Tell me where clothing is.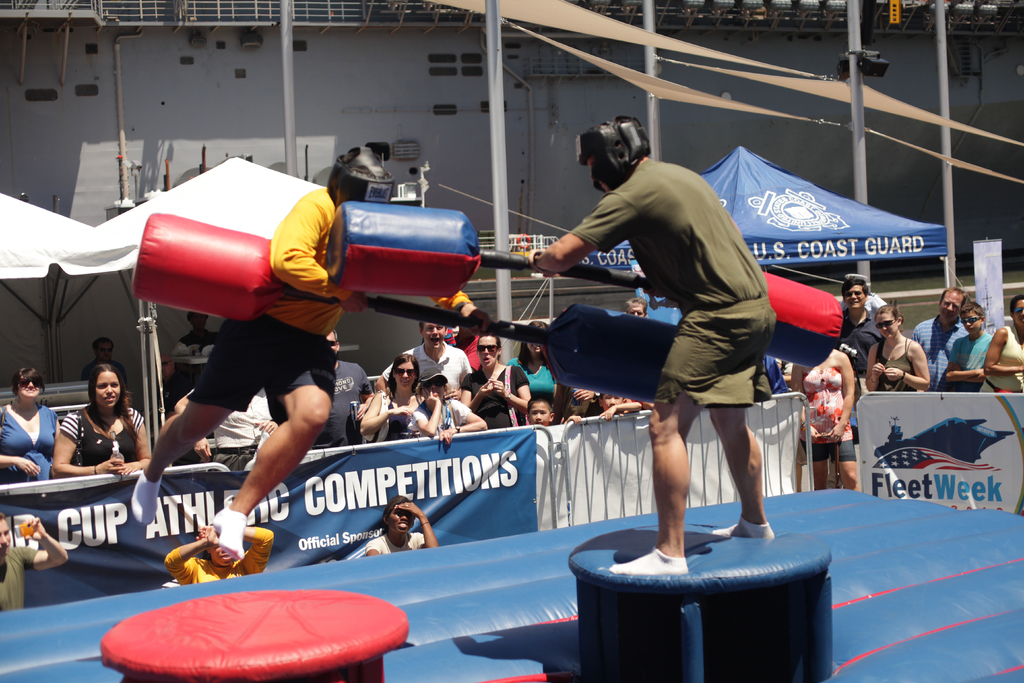
clothing is at {"left": 60, "top": 402, "right": 139, "bottom": 477}.
